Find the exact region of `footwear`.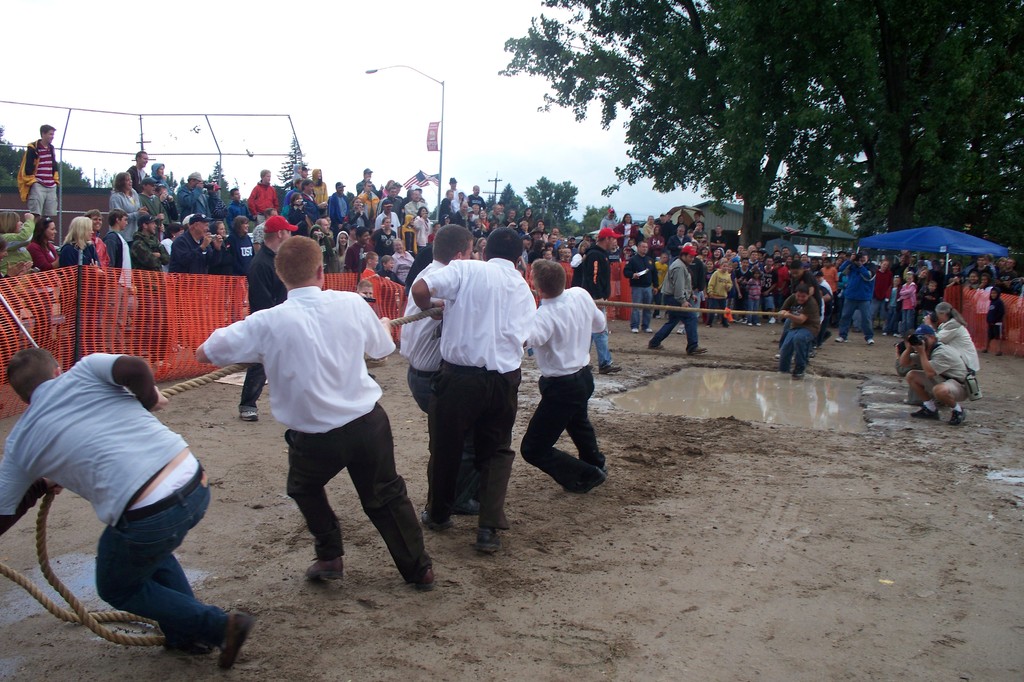
Exact region: (647,343,666,350).
